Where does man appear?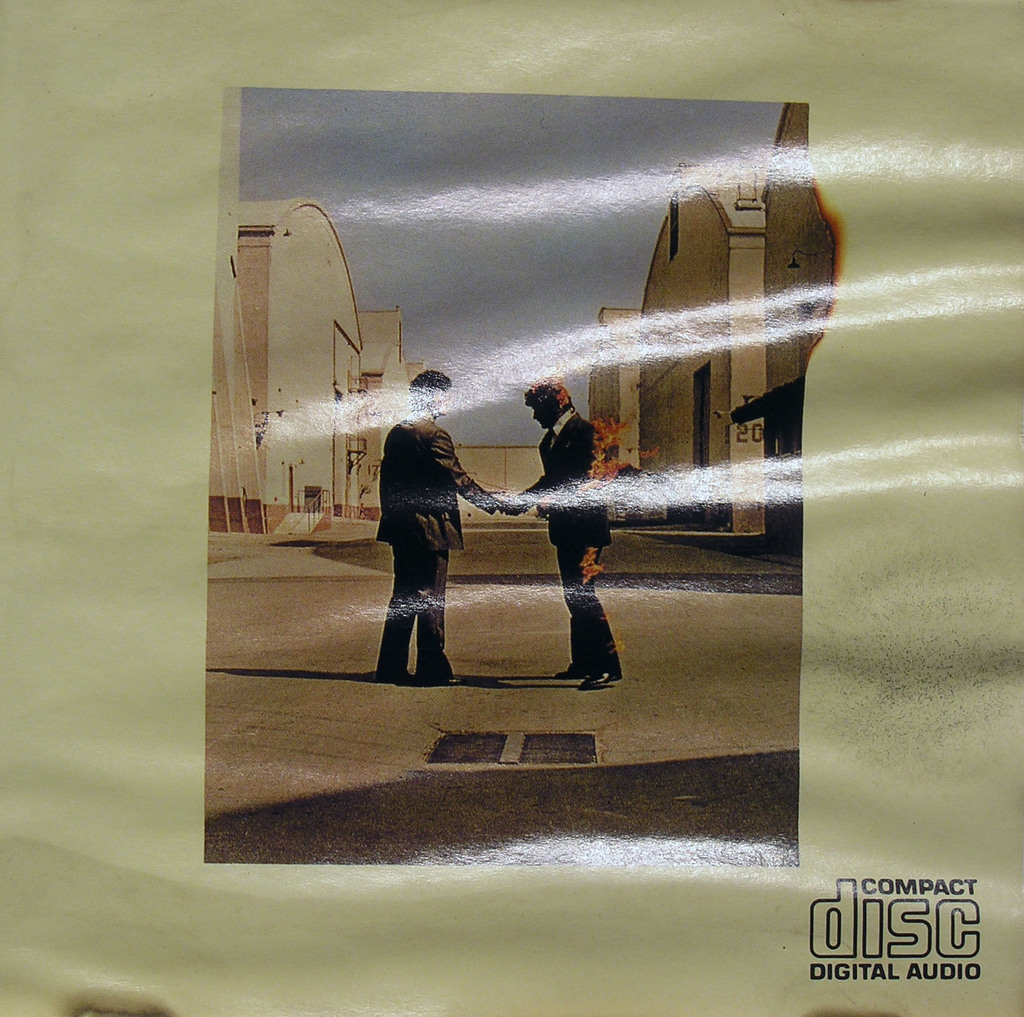
Appears at [500, 380, 621, 686].
